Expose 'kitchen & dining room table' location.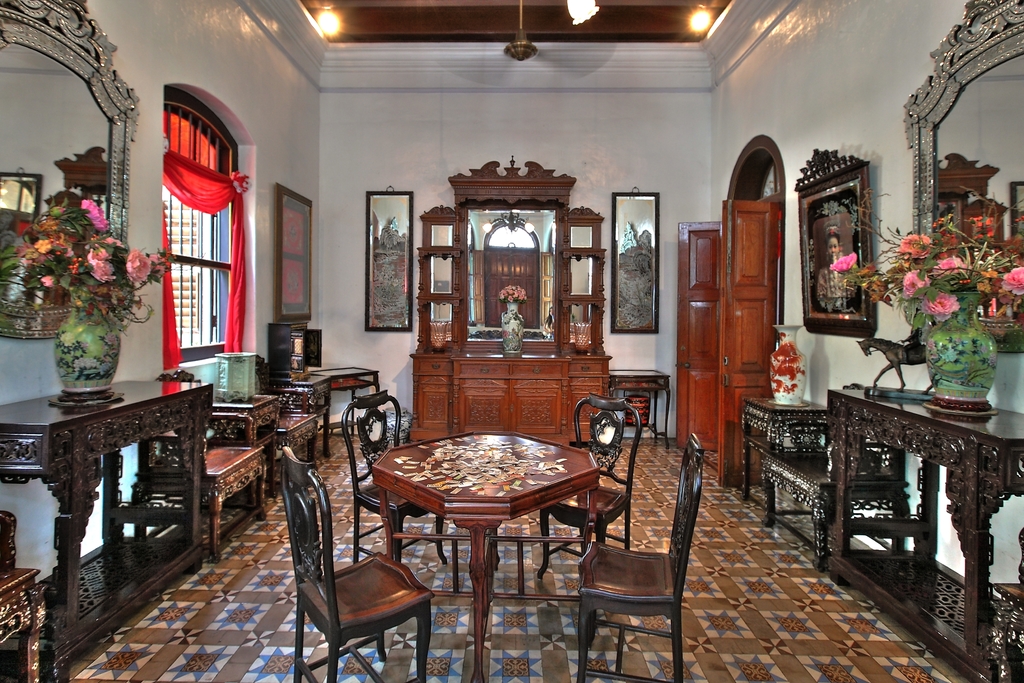
Exposed at l=374, t=407, r=626, b=641.
